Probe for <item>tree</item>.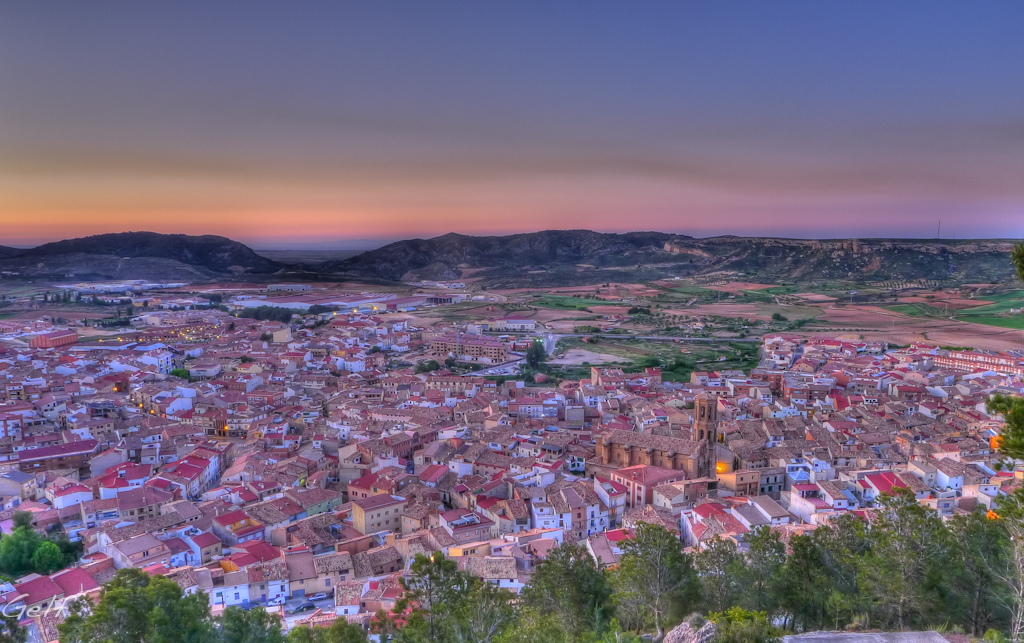
Probe result: [left=213, top=594, right=283, bottom=642].
